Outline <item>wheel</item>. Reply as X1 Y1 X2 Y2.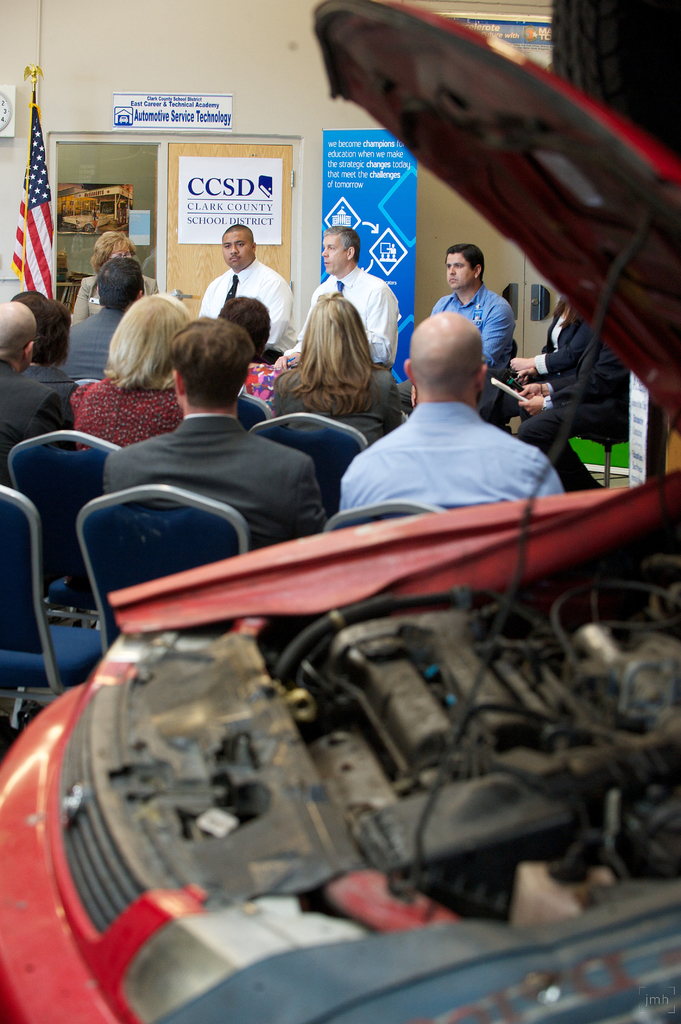
81 223 88 232.
